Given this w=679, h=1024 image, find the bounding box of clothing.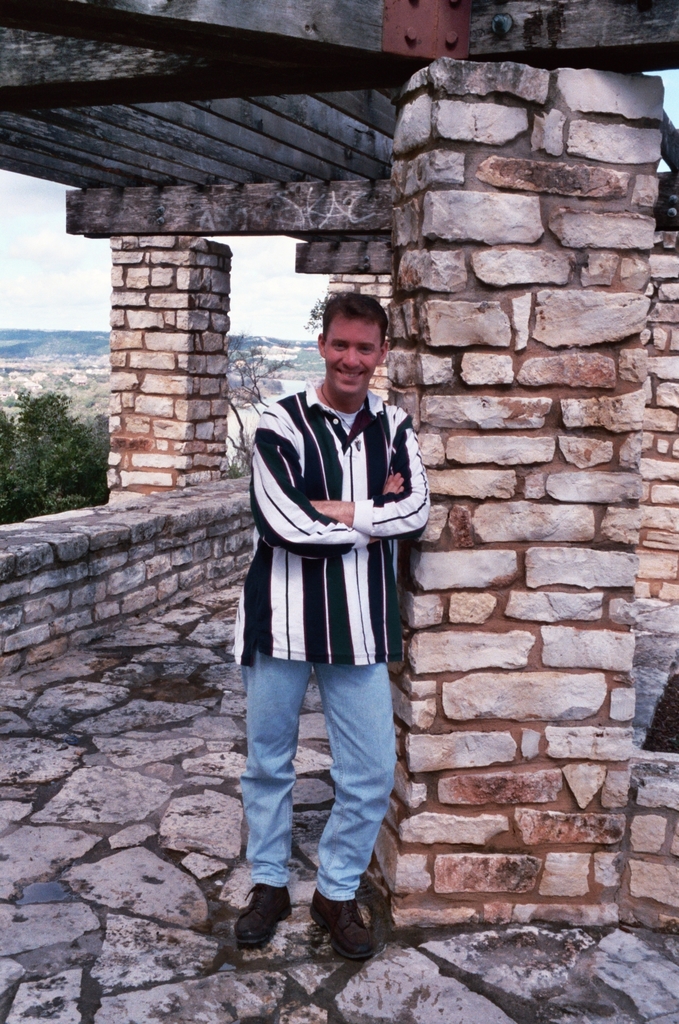
{"x1": 235, "y1": 331, "x2": 422, "y2": 765}.
